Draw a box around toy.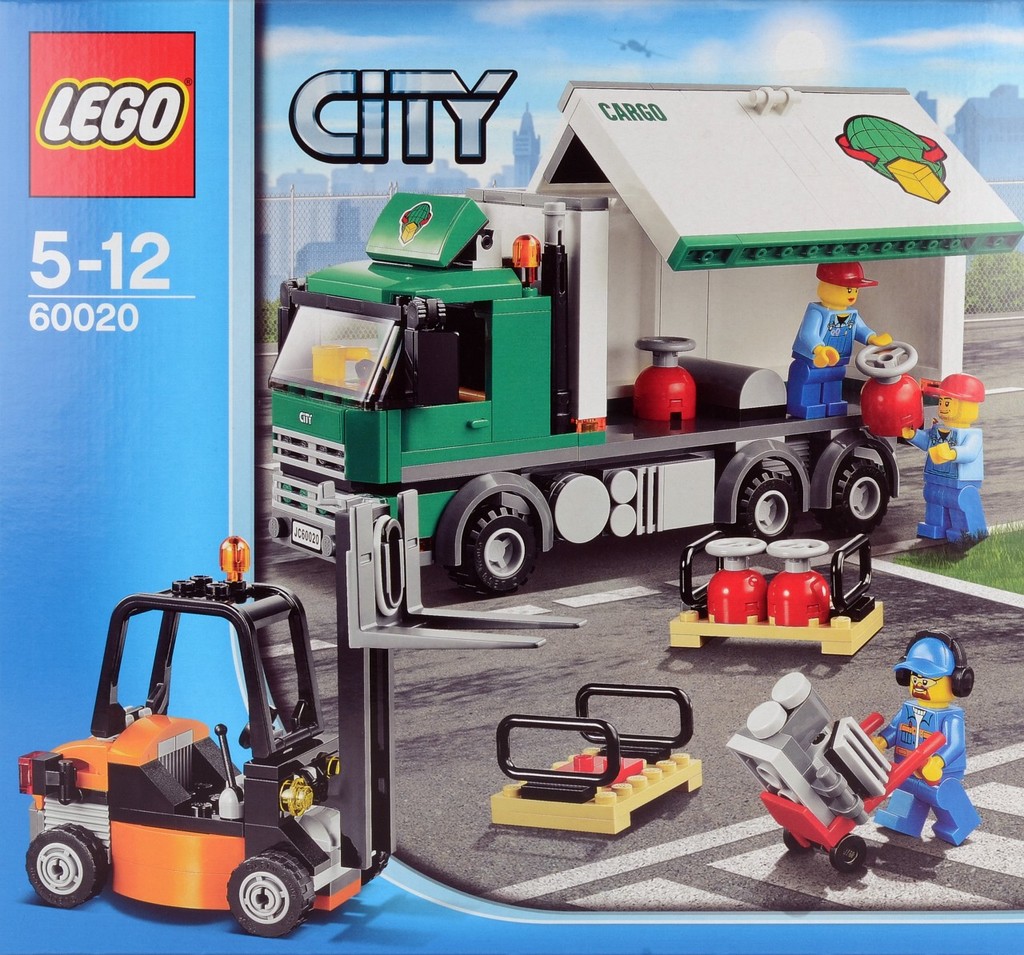
x1=839, y1=637, x2=997, y2=849.
